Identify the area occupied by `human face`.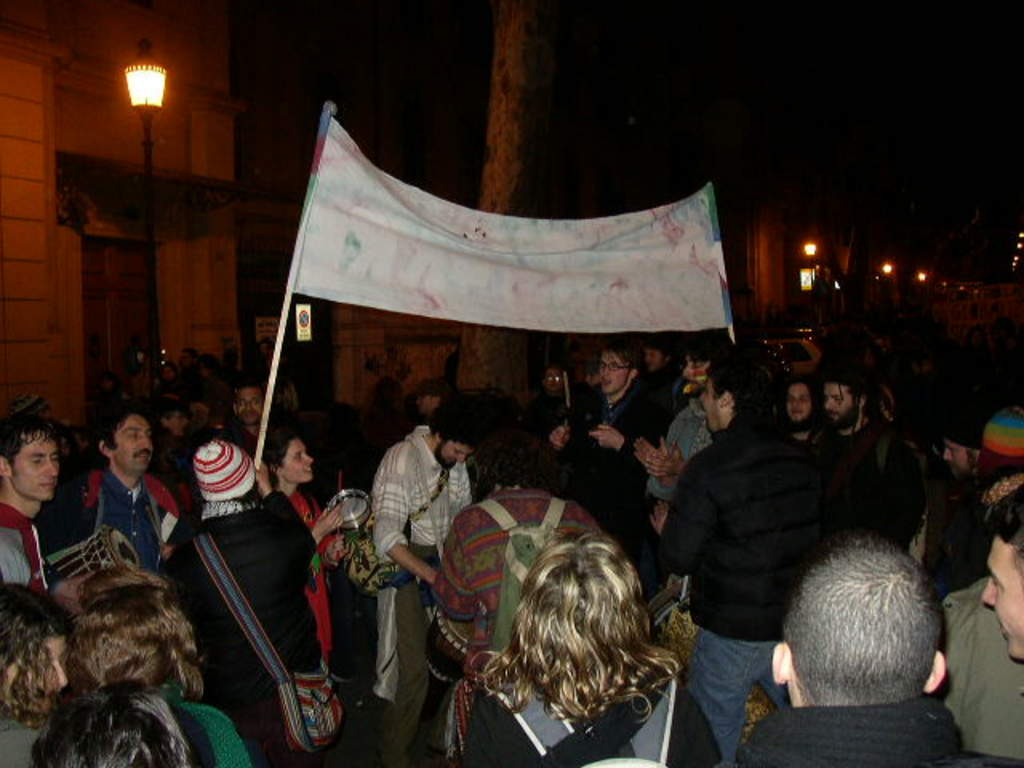
Area: x1=944 y1=440 x2=979 y2=478.
